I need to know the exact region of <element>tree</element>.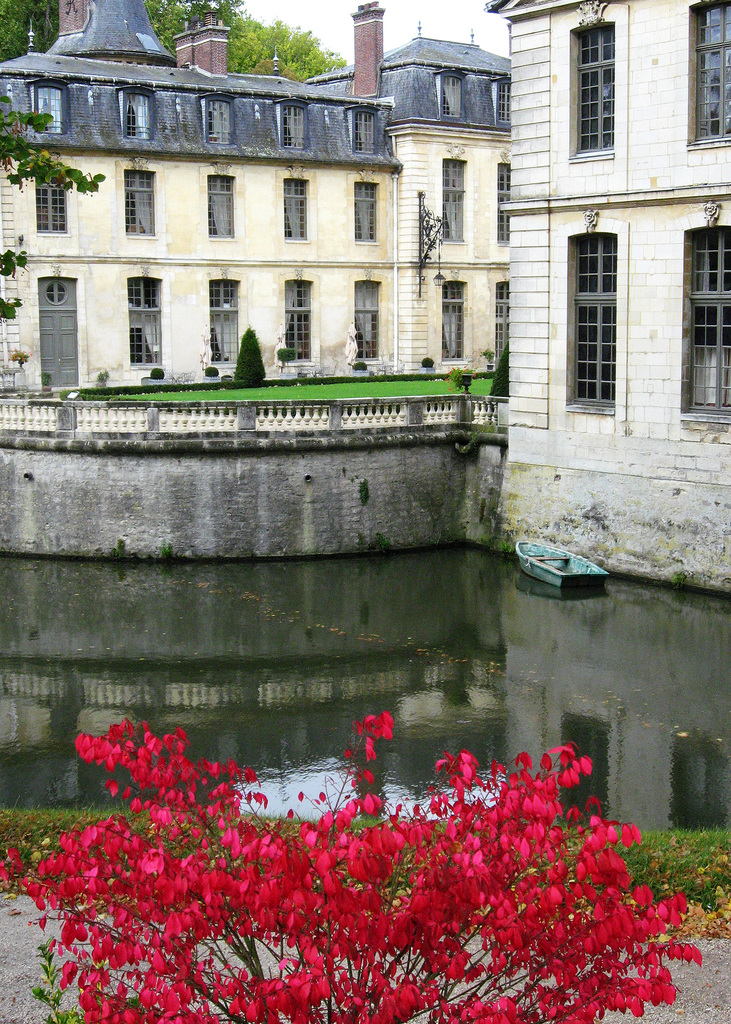
Region: (0,0,61,65).
